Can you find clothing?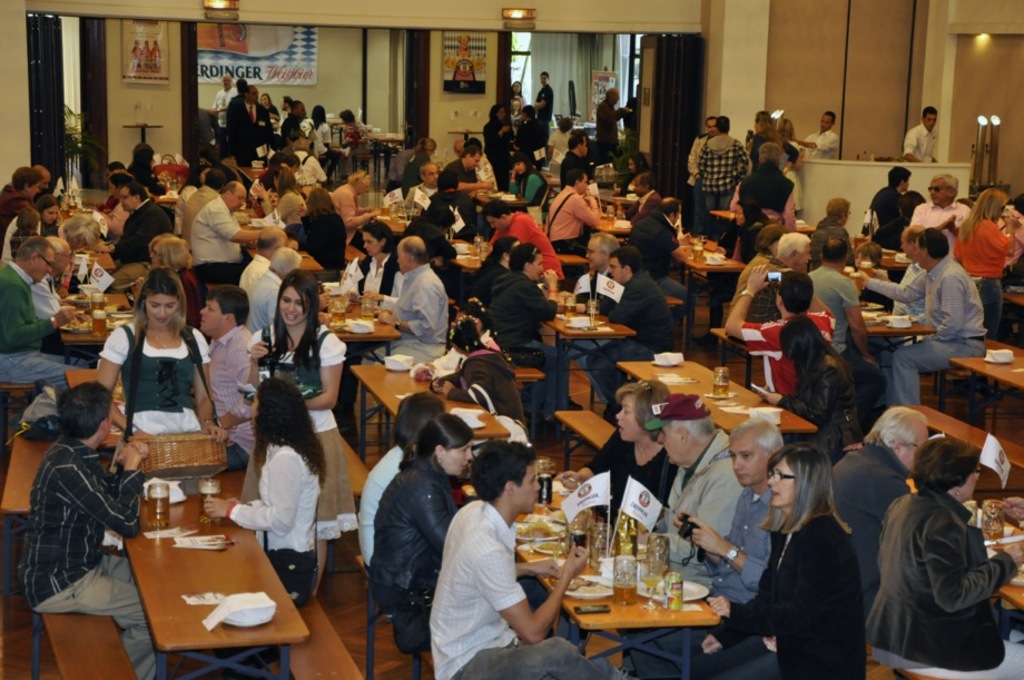
Yes, bounding box: (x1=777, y1=137, x2=806, y2=205).
